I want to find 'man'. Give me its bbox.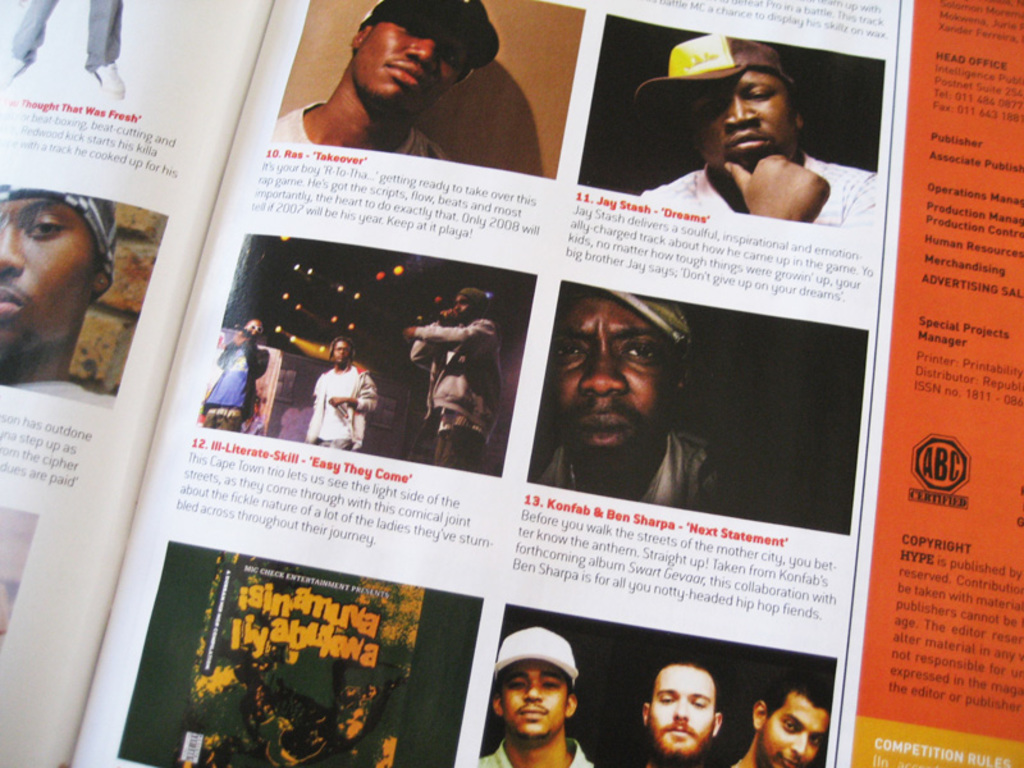
[618, 657, 726, 767].
